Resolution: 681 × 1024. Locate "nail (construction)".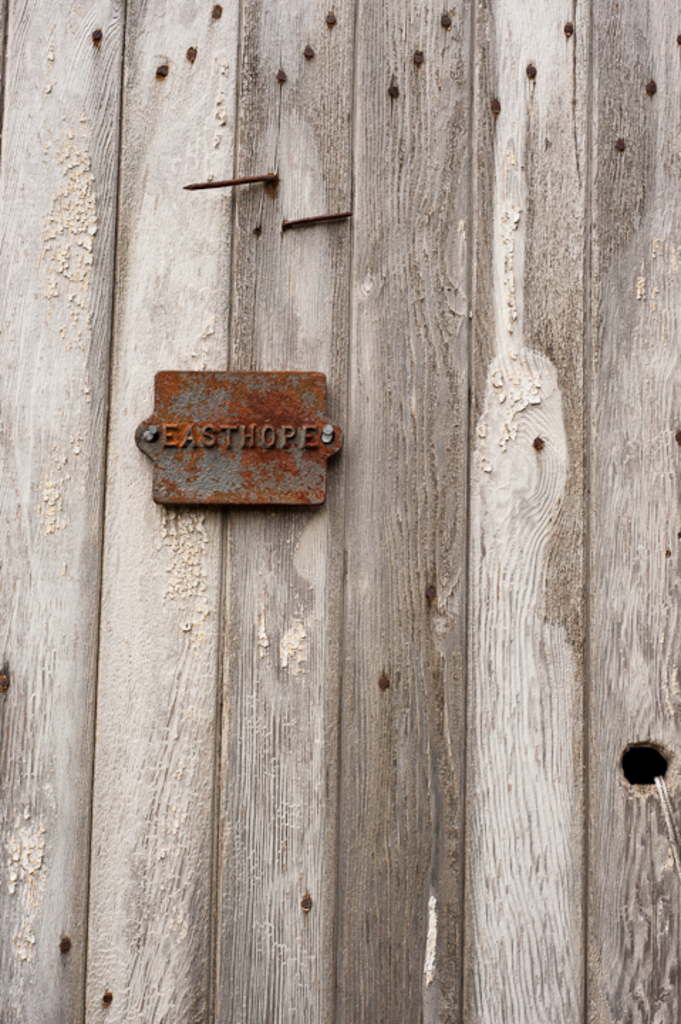
489 100 498 114.
